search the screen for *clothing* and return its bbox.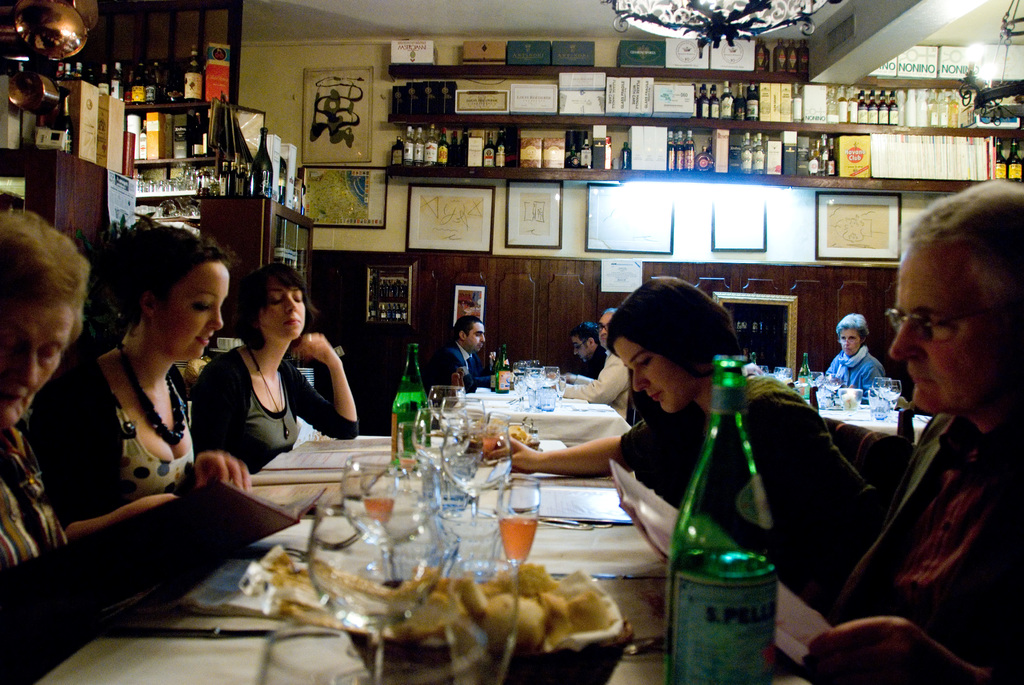
Found: pyautogui.locateOnScreen(577, 352, 605, 379).
